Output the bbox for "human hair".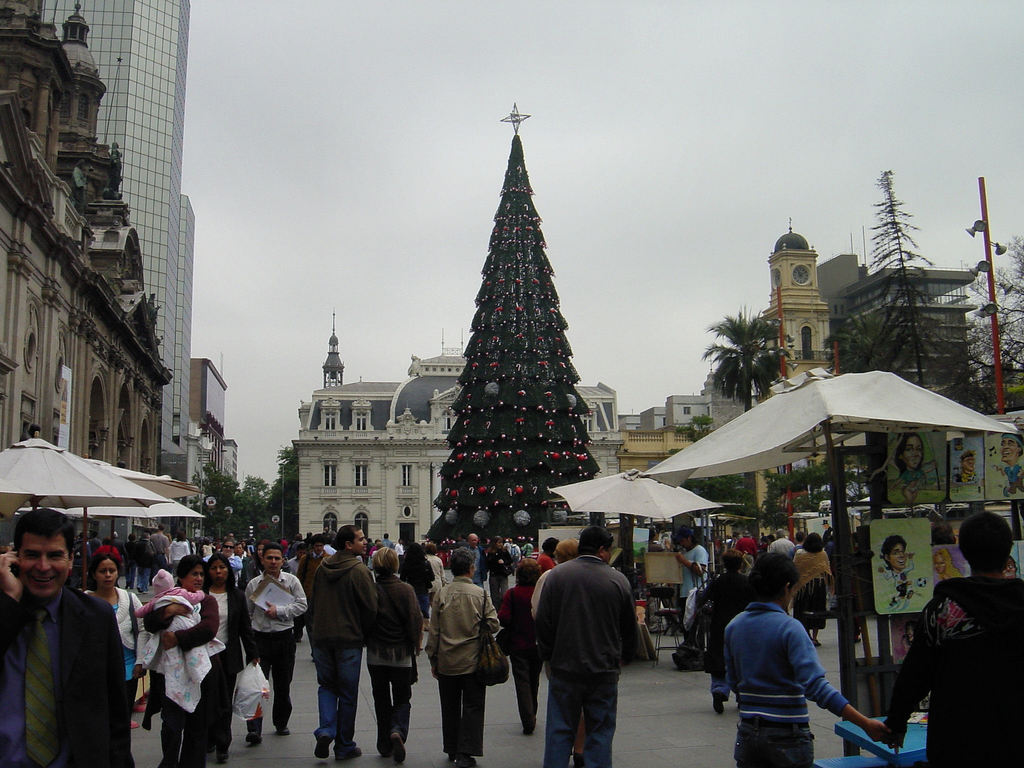
l=953, t=511, r=1011, b=579.
